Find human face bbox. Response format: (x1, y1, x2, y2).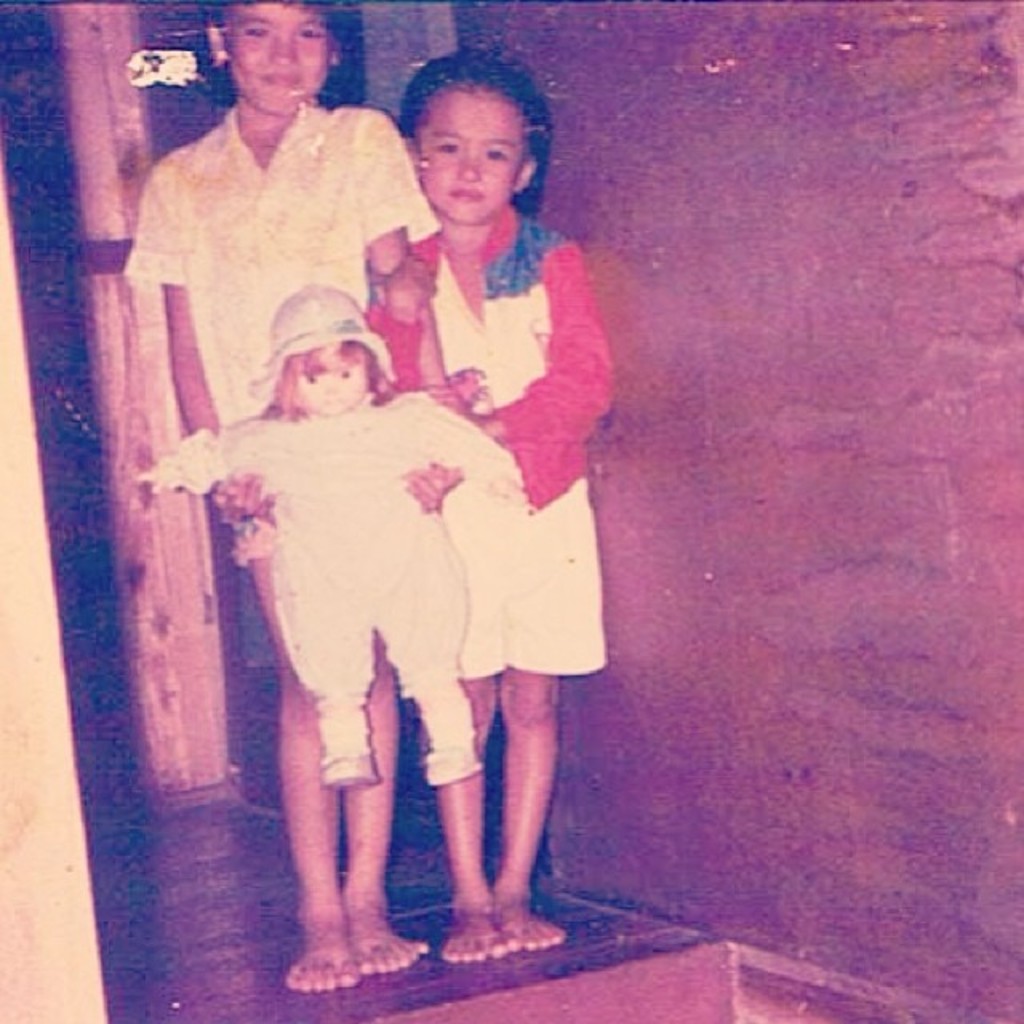
(230, 0, 325, 112).
